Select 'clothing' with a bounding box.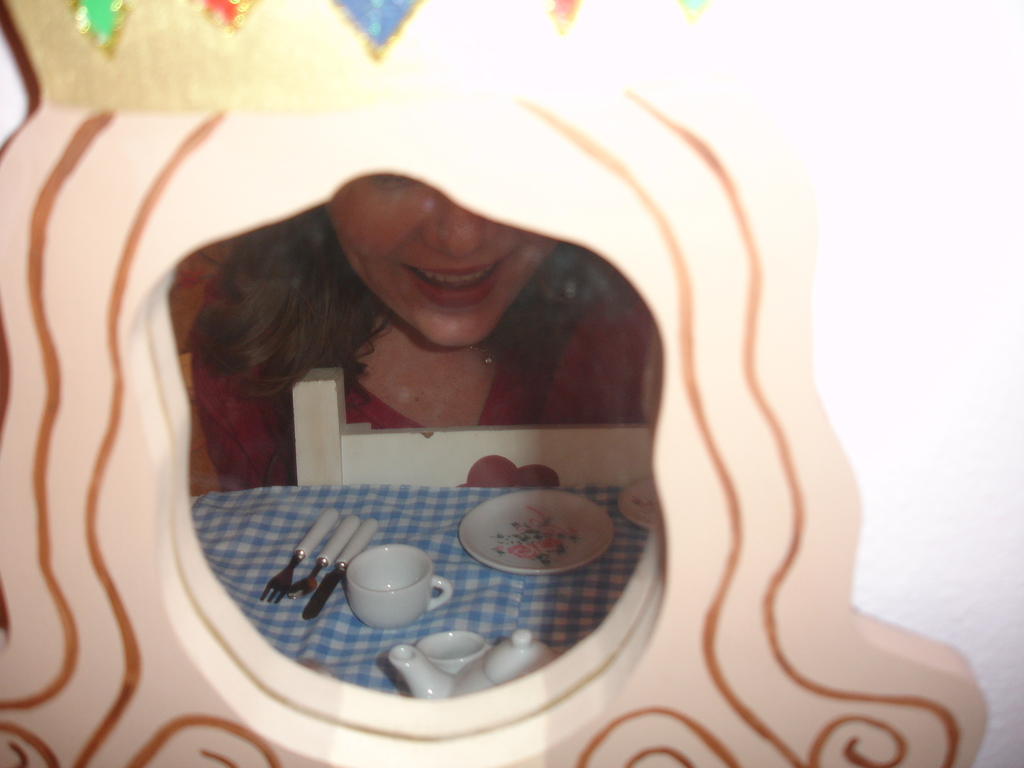
bbox(191, 271, 647, 493).
